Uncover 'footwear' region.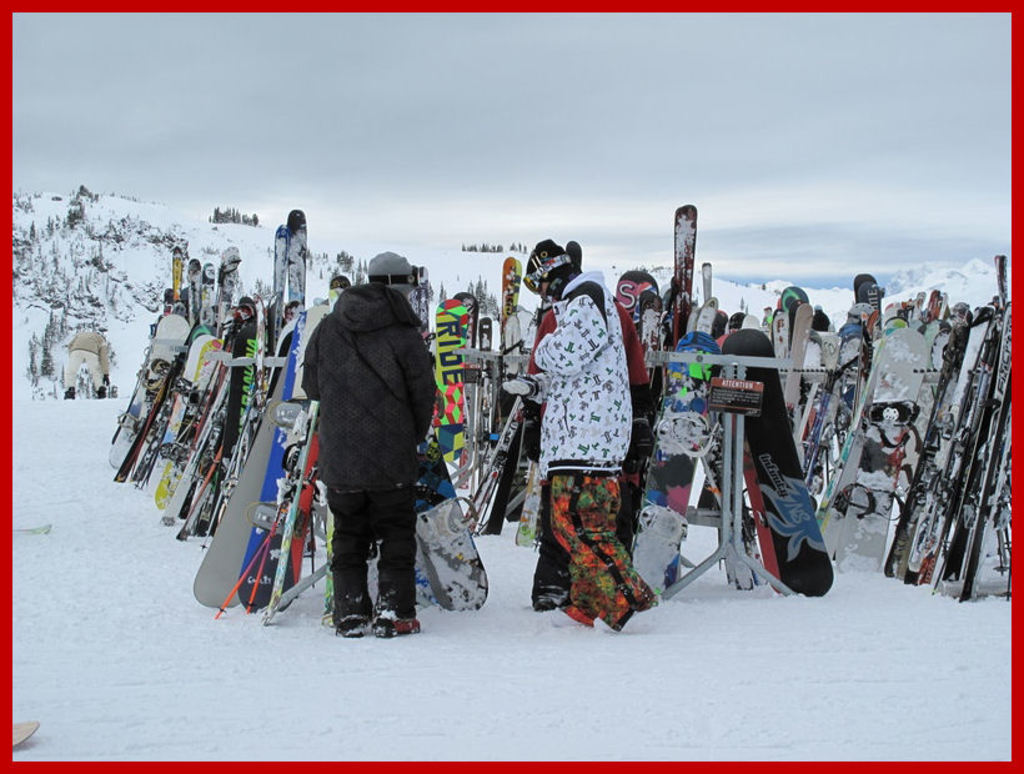
Uncovered: [337,625,371,637].
